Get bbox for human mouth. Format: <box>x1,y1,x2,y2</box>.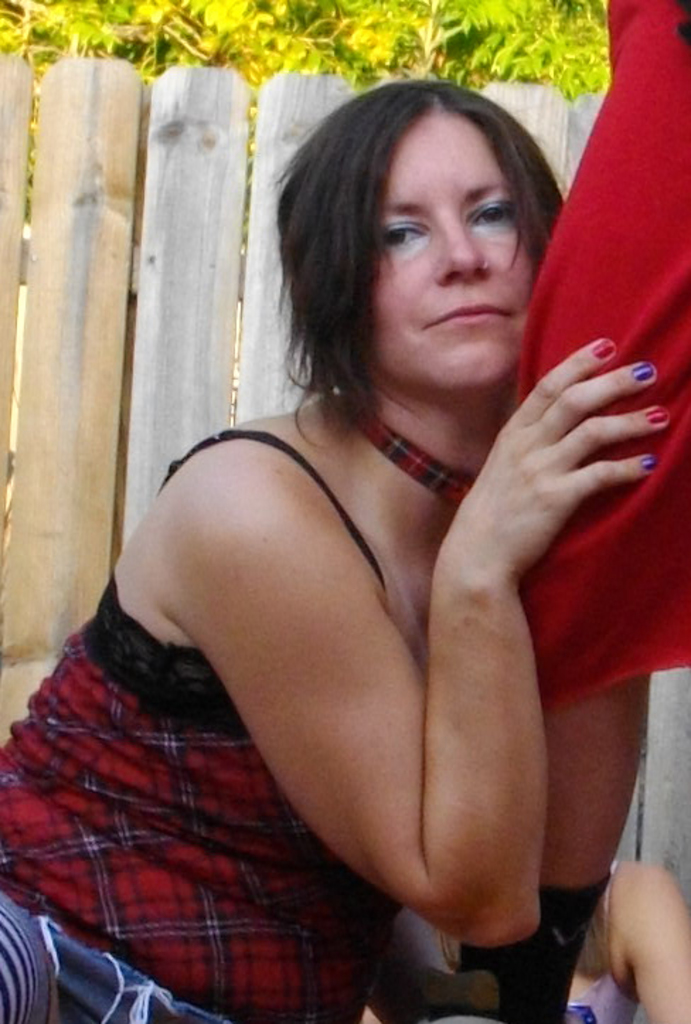
<box>419,296,517,334</box>.
